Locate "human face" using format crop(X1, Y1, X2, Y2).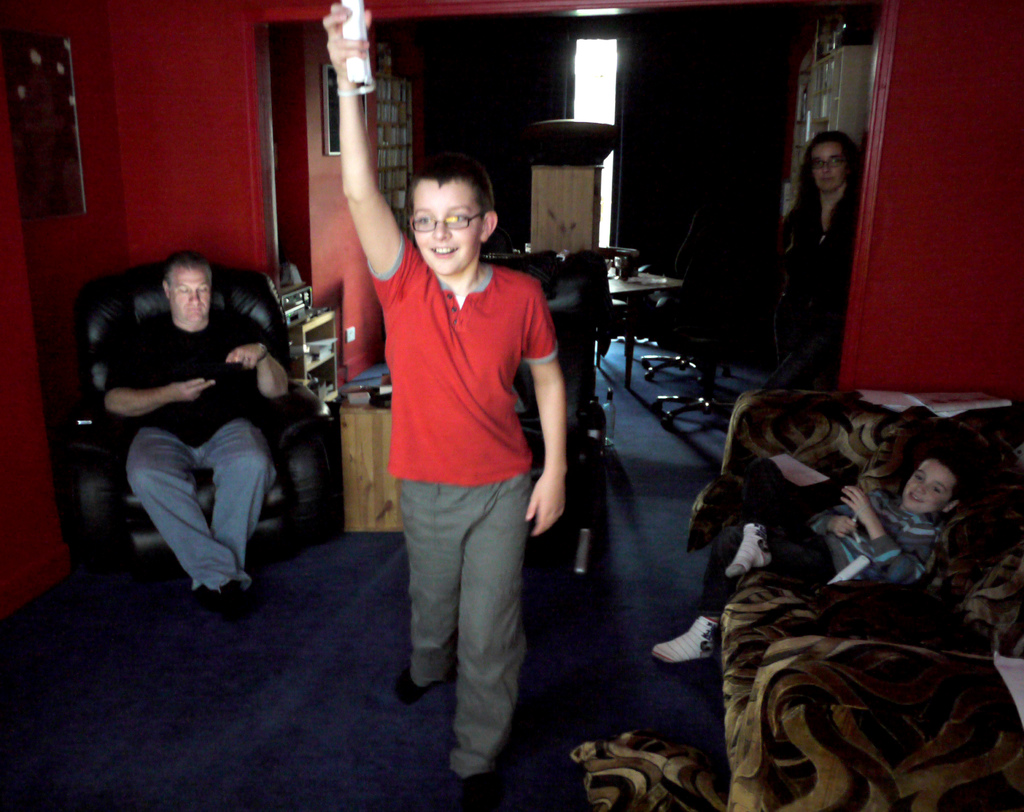
crop(811, 143, 849, 193).
